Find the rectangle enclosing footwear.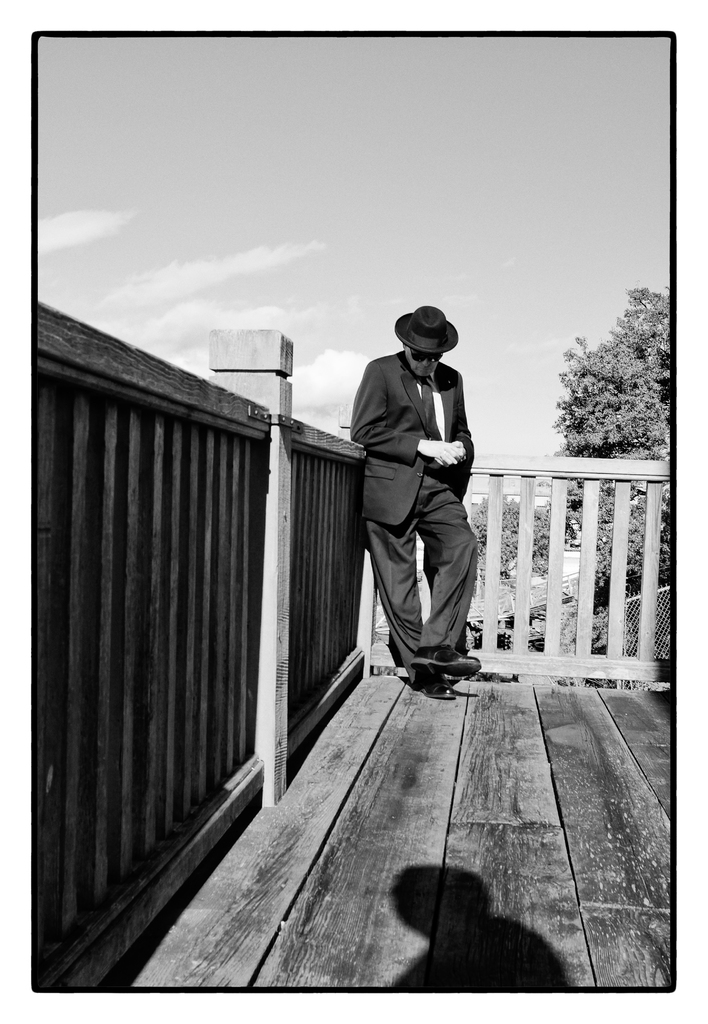
l=404, t=655, r=477, b=682.
